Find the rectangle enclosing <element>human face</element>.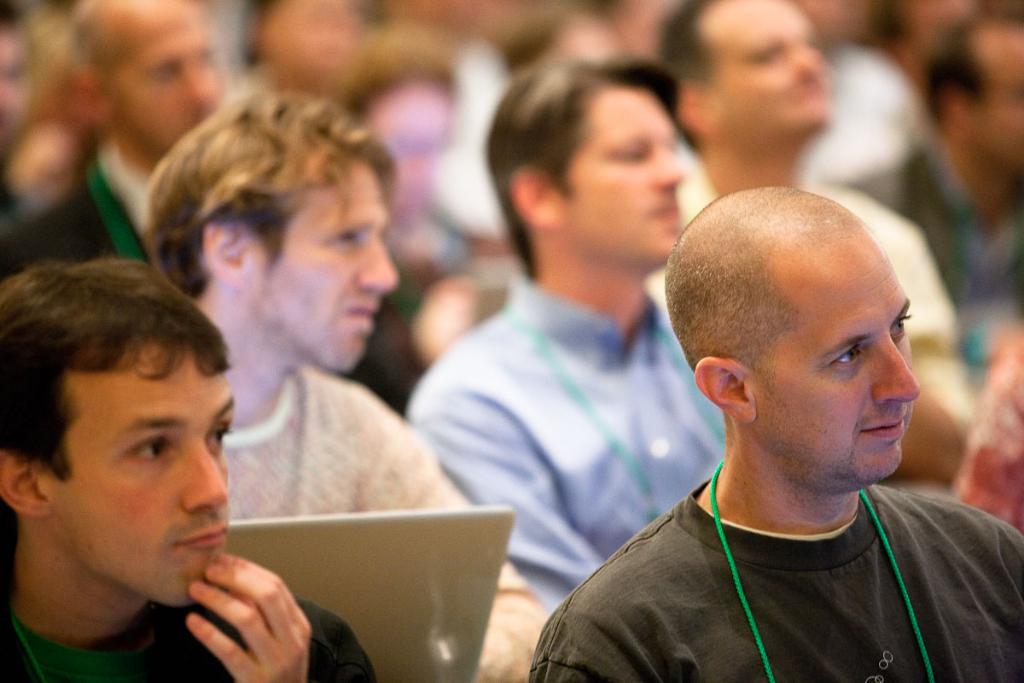
select_region(684, 3, 852, 144).
